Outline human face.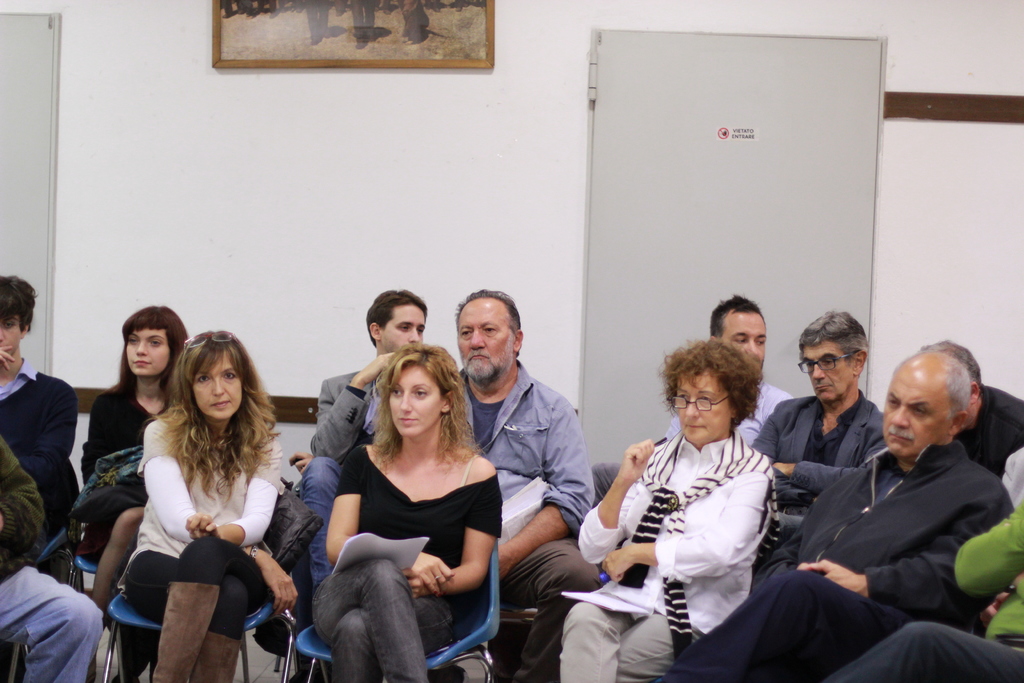
Outline: <bbox>194, 350, 241, 419</bbox>.
